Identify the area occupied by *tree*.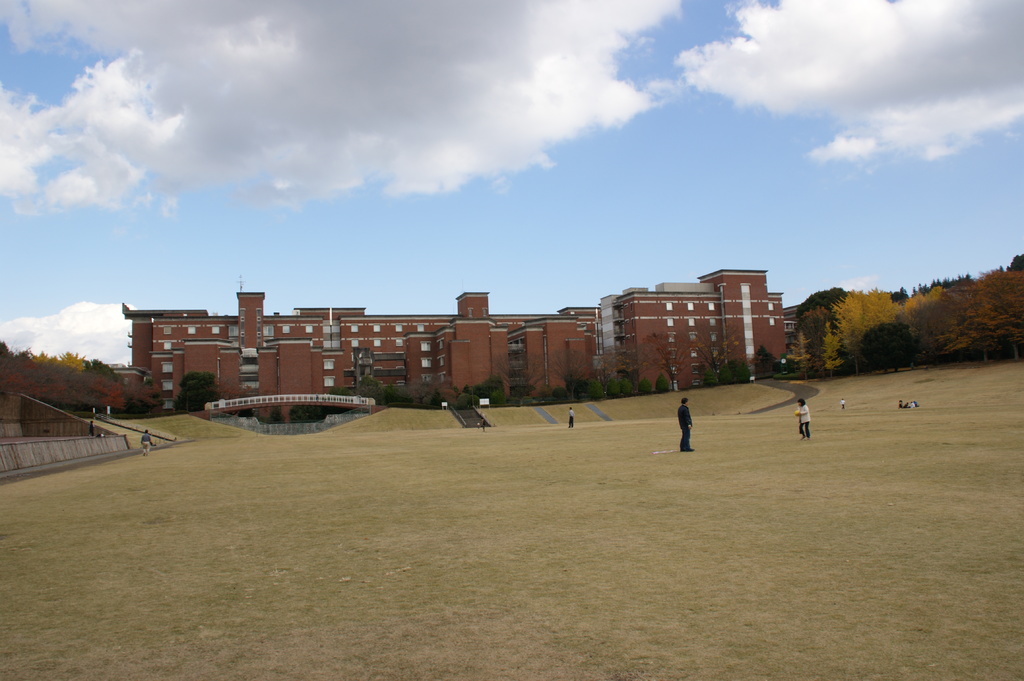
Area: [left=358, top=371, right=386, bottom=405].
